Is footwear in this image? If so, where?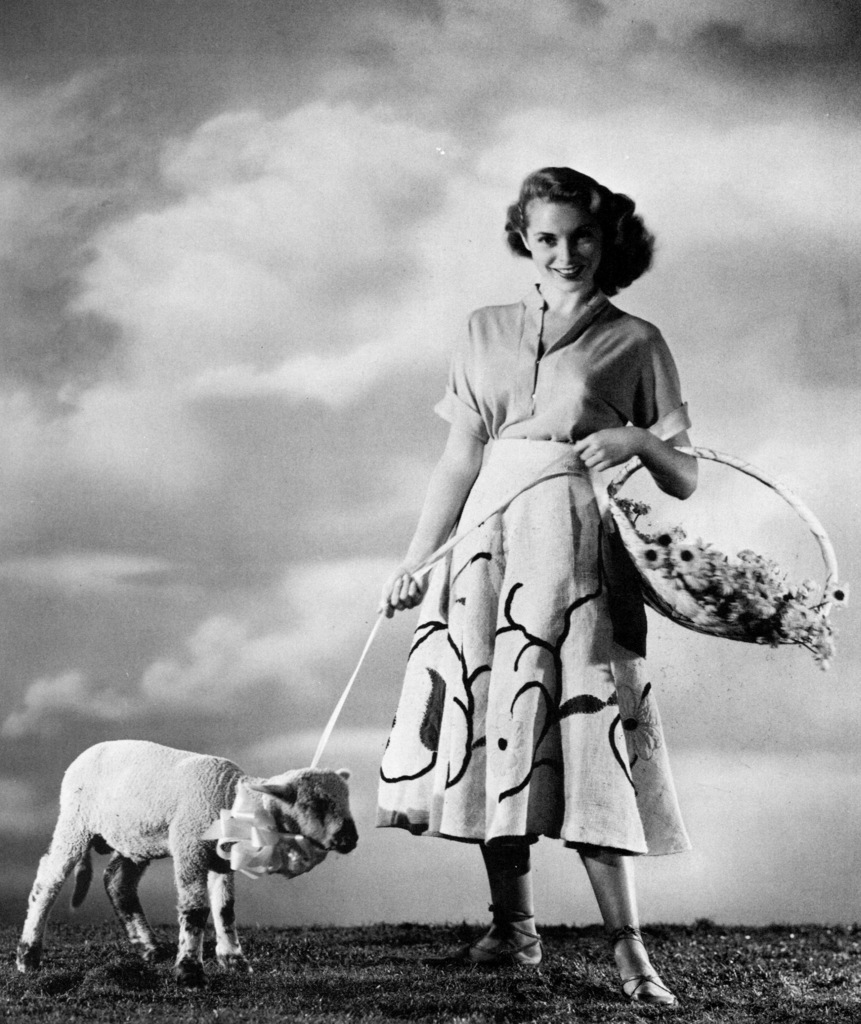
Yes, at {"left": 427, "top": 907, "right": 546, "bottom": 966}.
